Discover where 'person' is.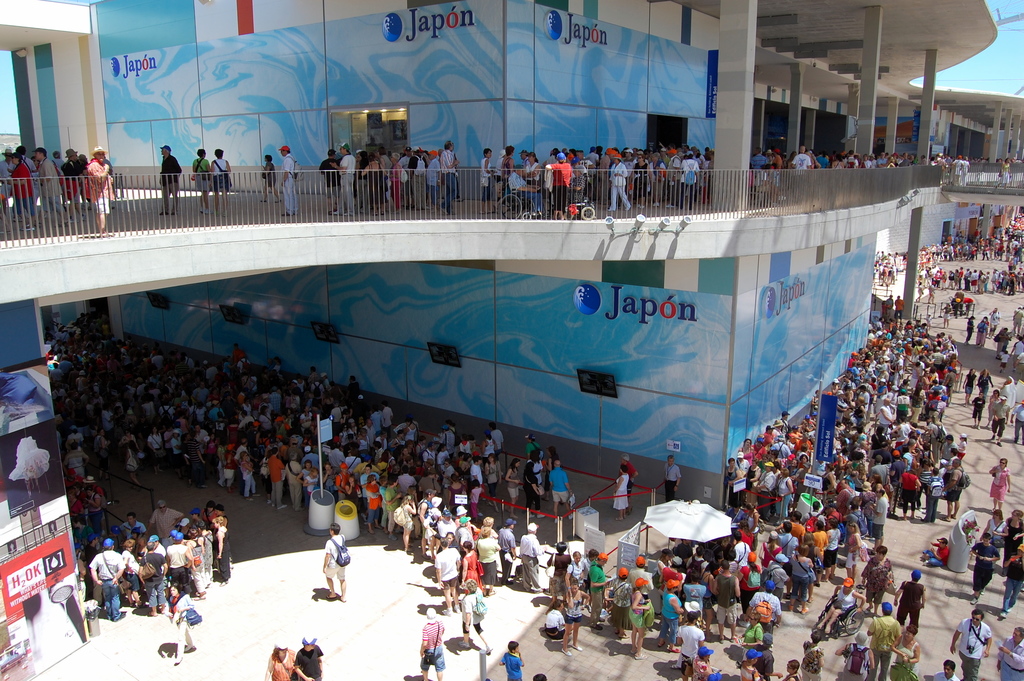
Discovered at box=[987, 306, 1000, 336].
